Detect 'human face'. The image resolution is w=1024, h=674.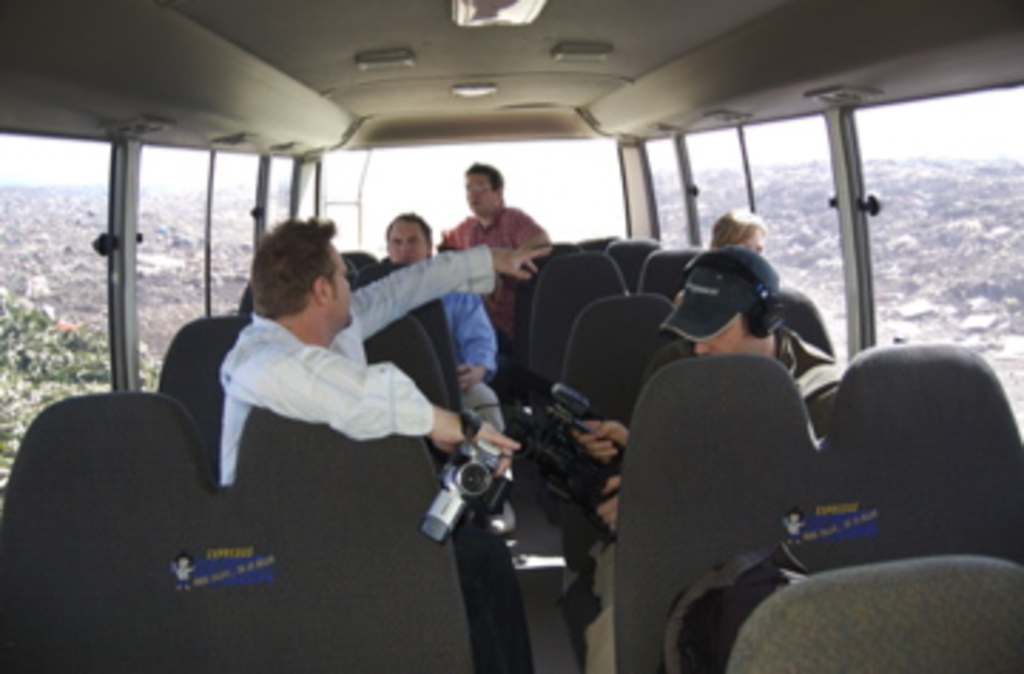
[734,228,765,253].
